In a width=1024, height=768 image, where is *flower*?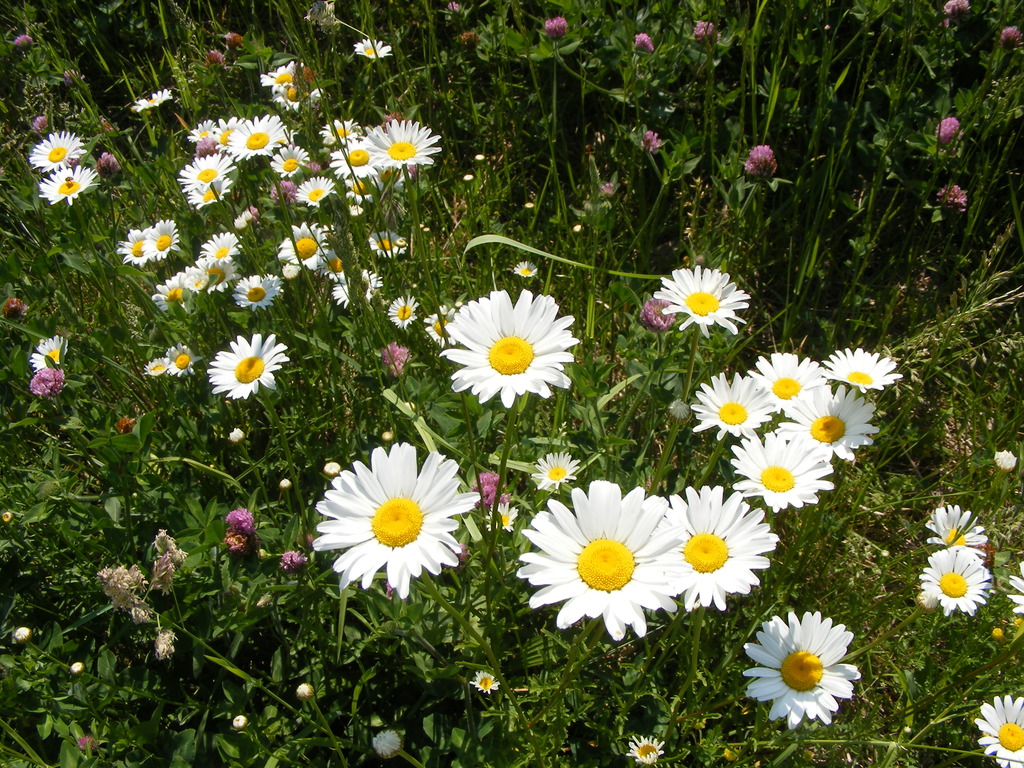
(left=514, top=477, right=684, bottom=641).
